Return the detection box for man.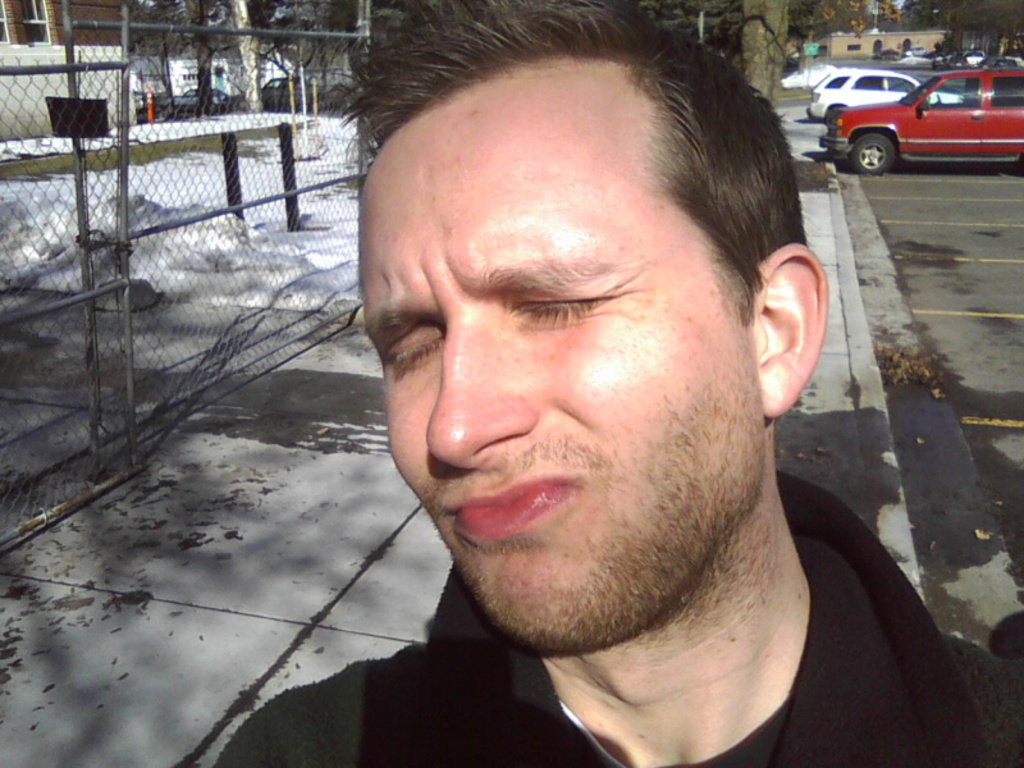
l=211, t=0, r=1023, b=767.
